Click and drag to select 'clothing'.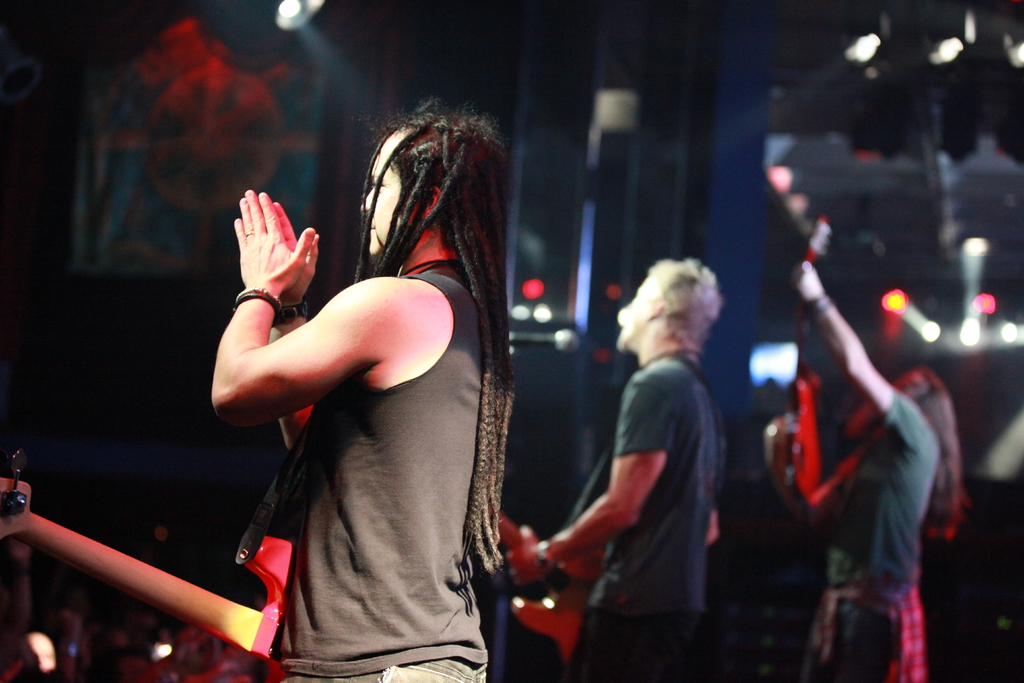
Selection: locate(824, 387, 934, 682).
